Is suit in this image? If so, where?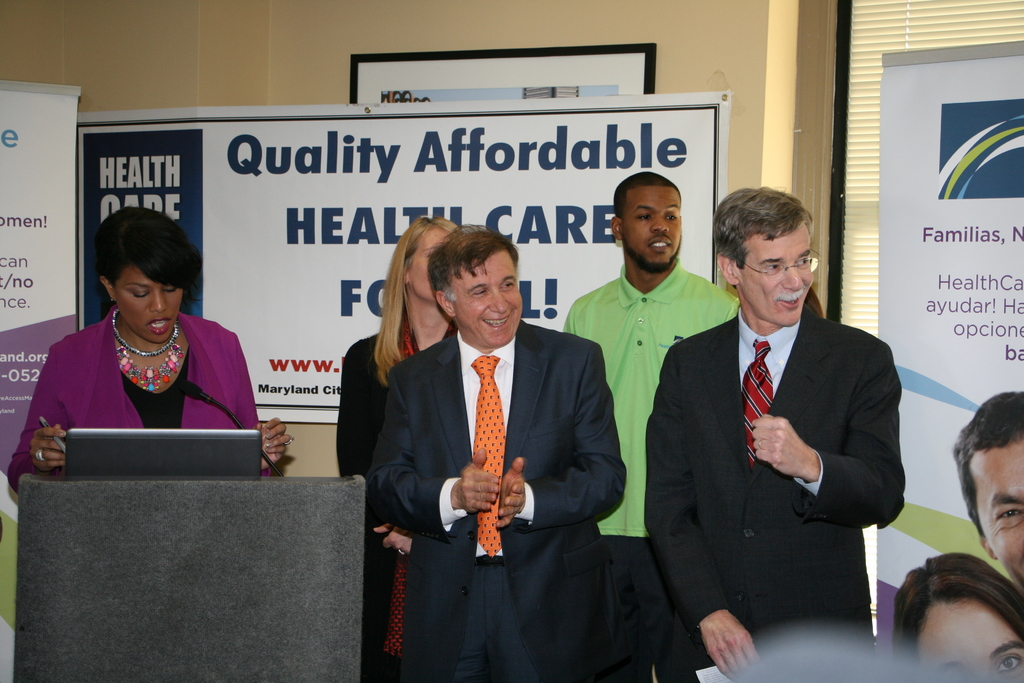
Yes, at 368/321/625/682.
